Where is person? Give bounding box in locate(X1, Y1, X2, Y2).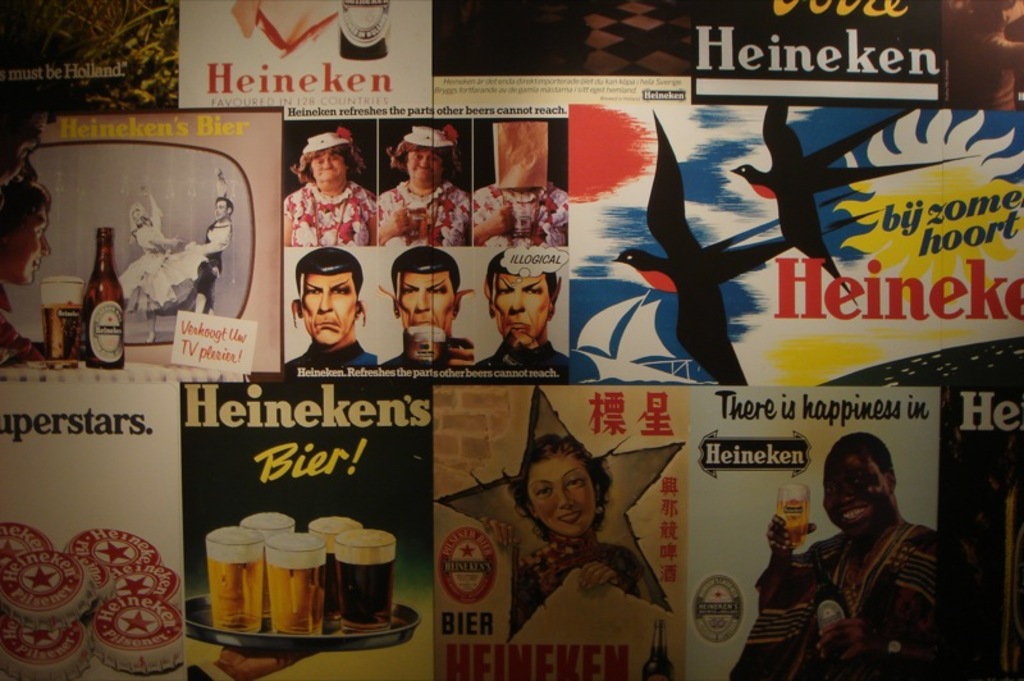
locate(474, 184, 571, 250).
